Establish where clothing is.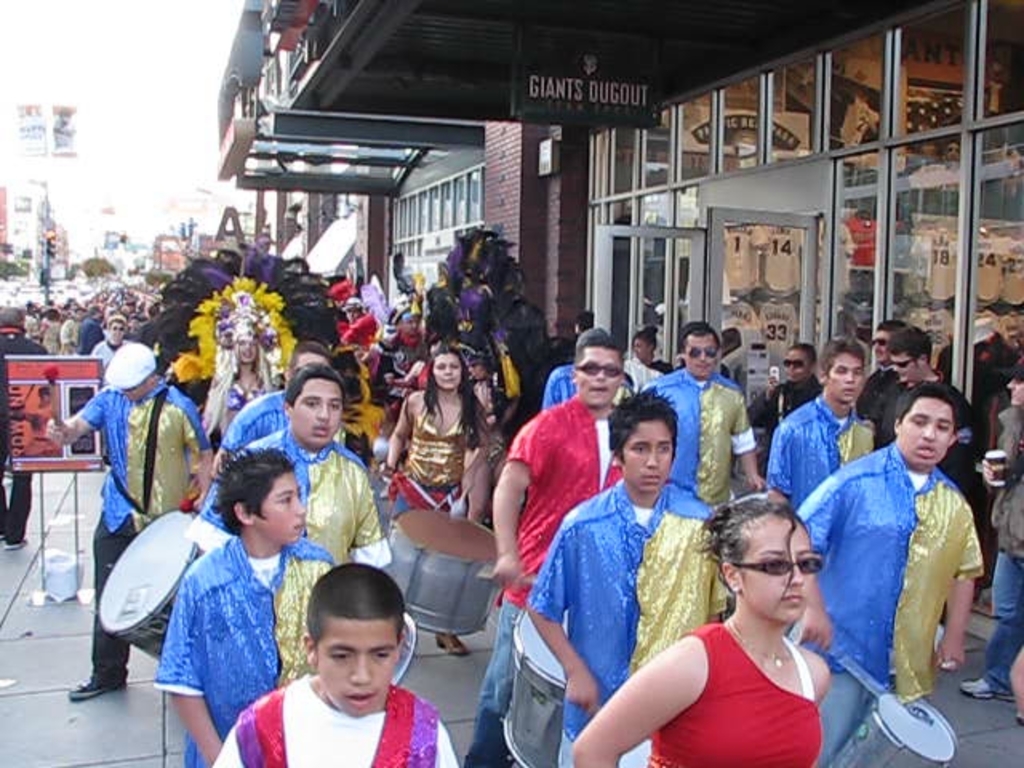
Established at region(387, 389, 480, 520).
